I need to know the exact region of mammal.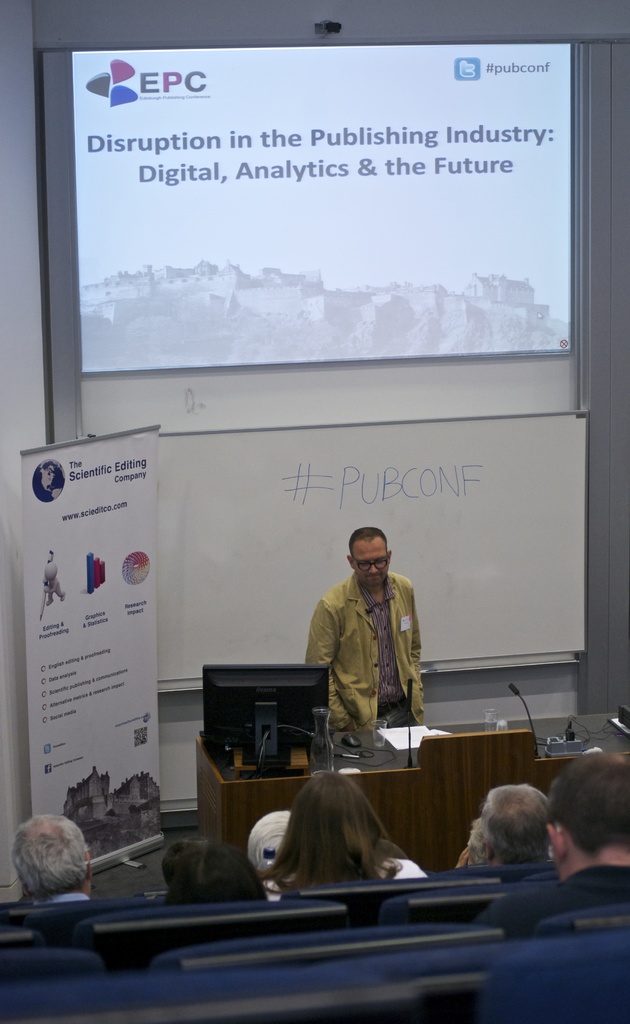
Region: crop(472, 784, 560, 863).
